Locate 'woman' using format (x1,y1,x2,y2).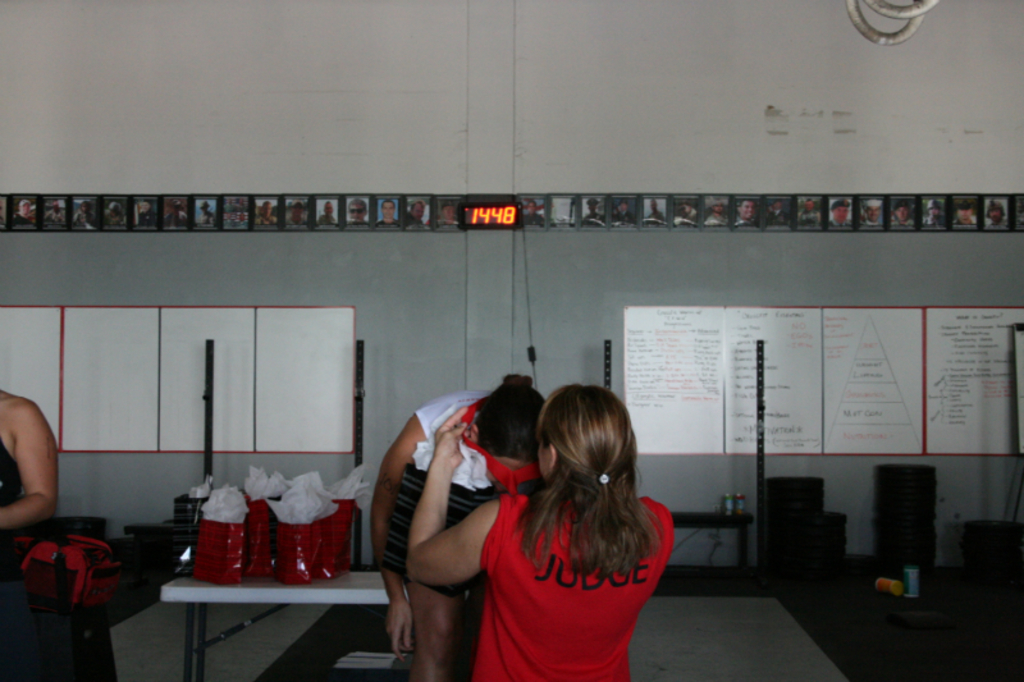
(0,392,60,535).
